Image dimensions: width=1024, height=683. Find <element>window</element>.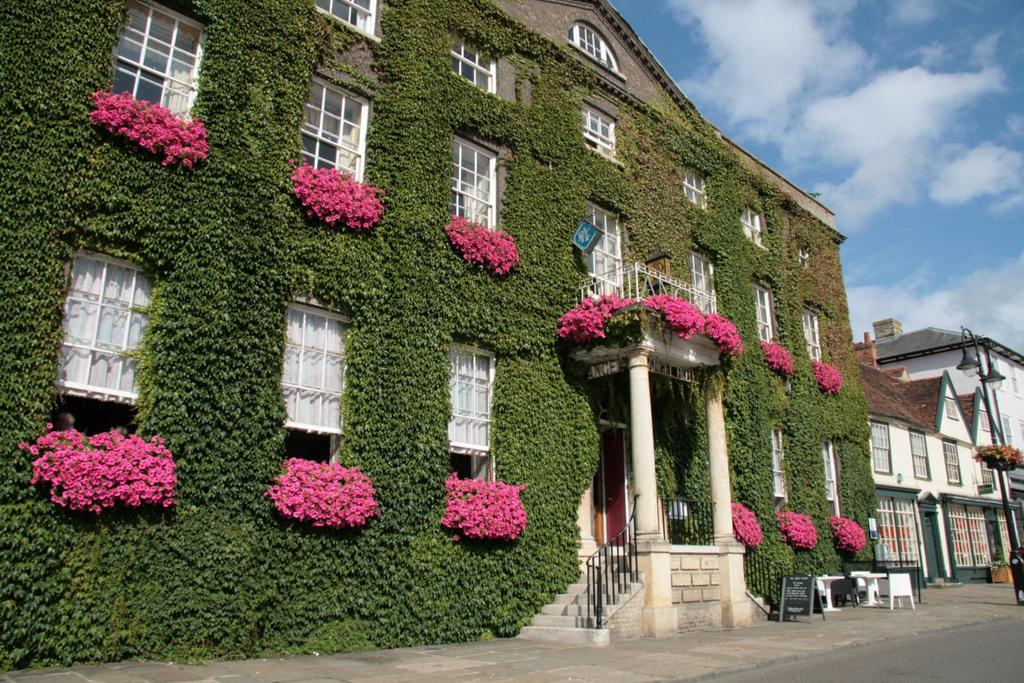
locate(680, 168, 707, 206).
